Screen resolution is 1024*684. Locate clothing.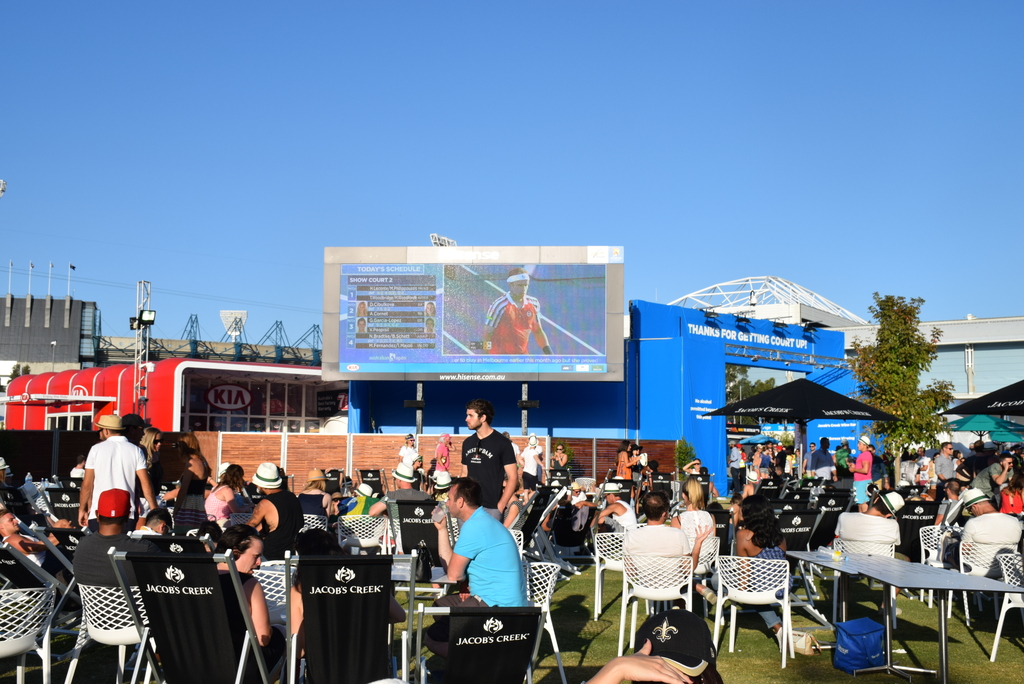
l=750, t=543, r=787, b=592.
